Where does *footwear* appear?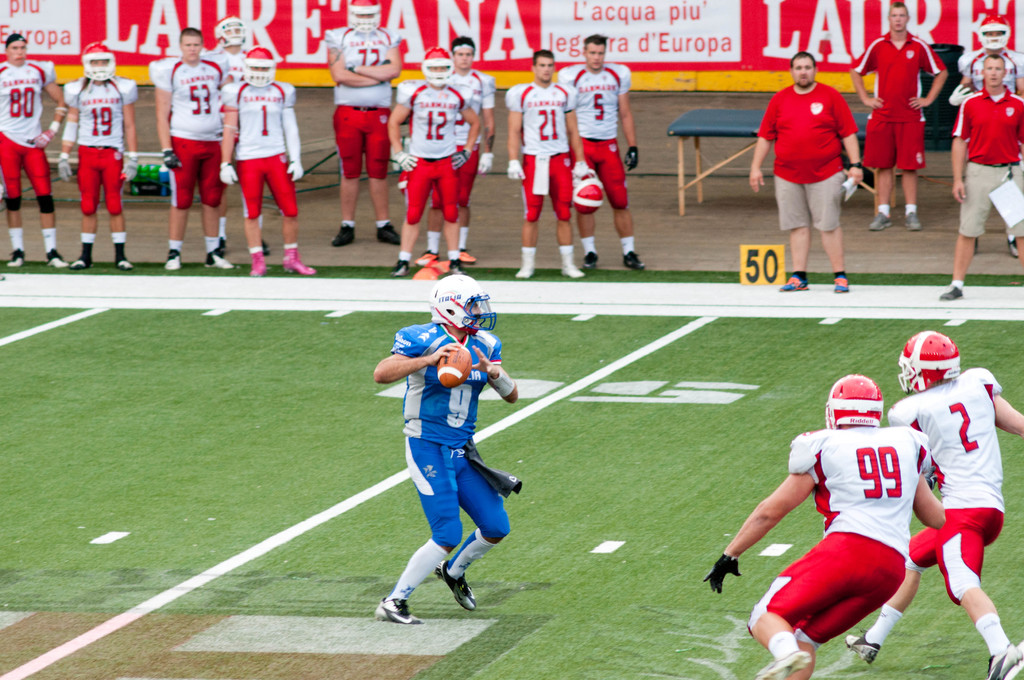
Appears at {"left": 250, "top": 249, "right": 264, "bottom": 274}.
